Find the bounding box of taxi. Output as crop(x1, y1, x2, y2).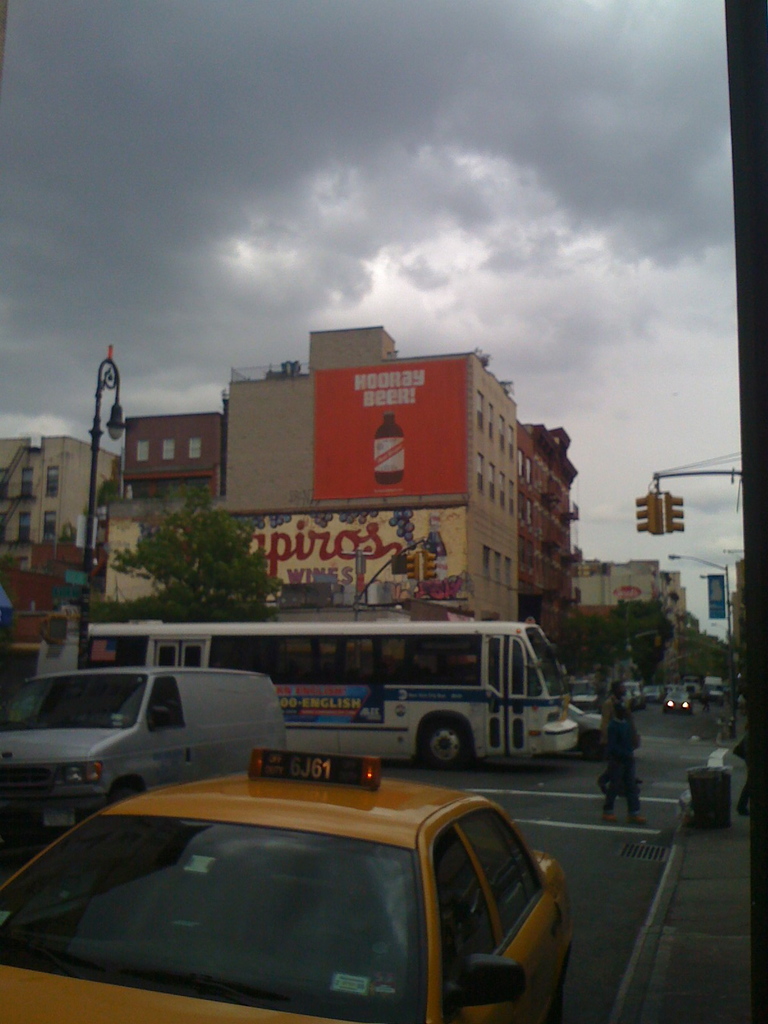
crop(0, 765, 599, 1023).
